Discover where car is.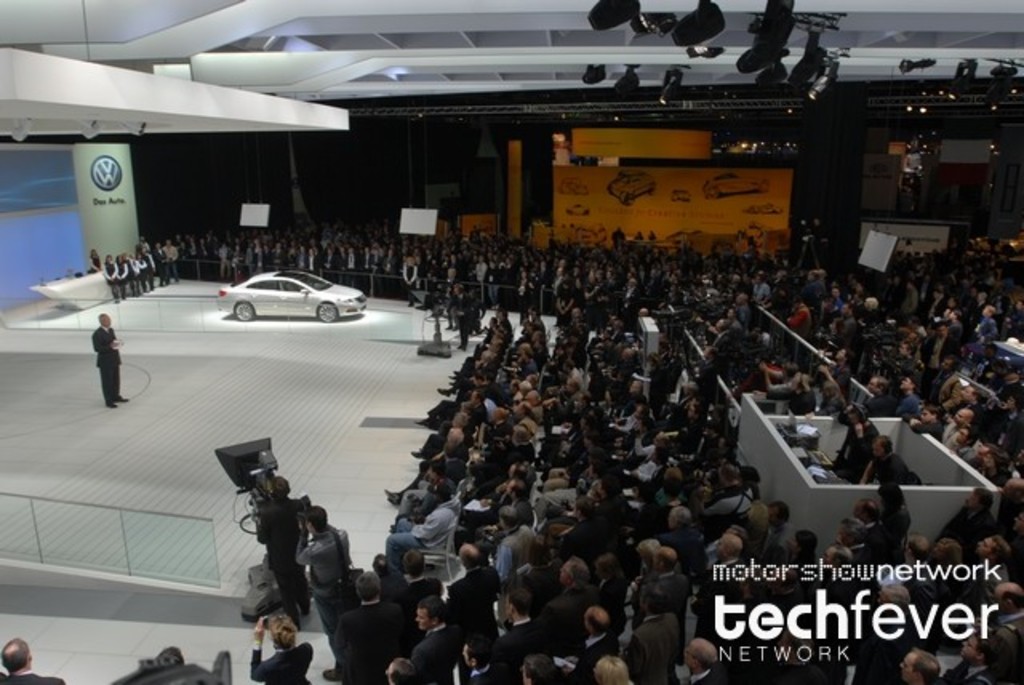
Discovered at <box>218,264,365,320</box>.
